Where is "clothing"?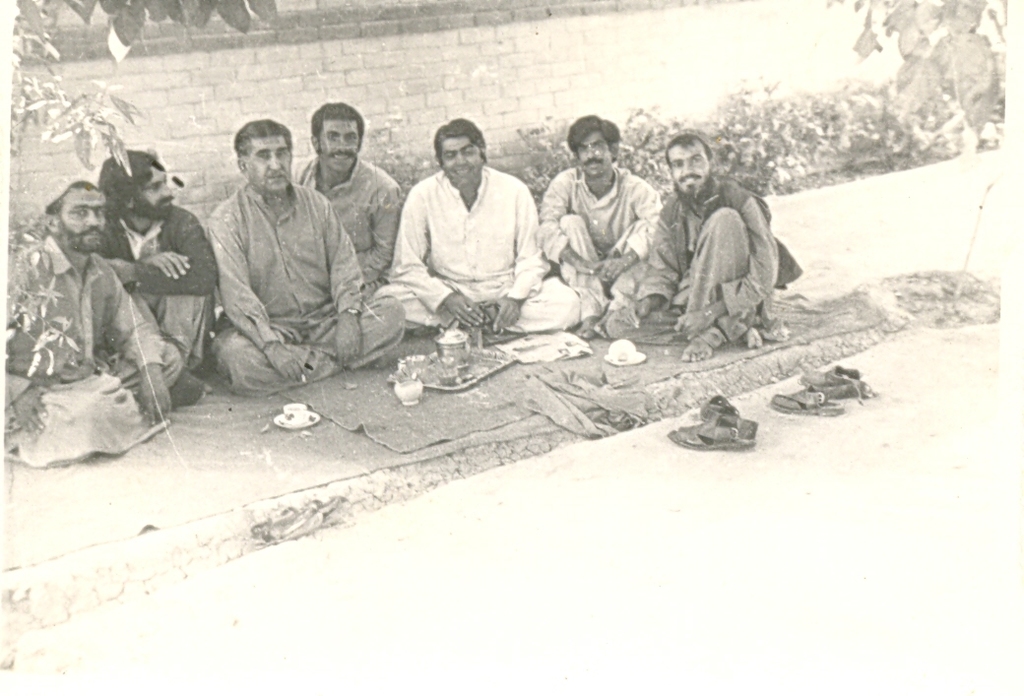
bbox=(388, 162, 573, 335).
